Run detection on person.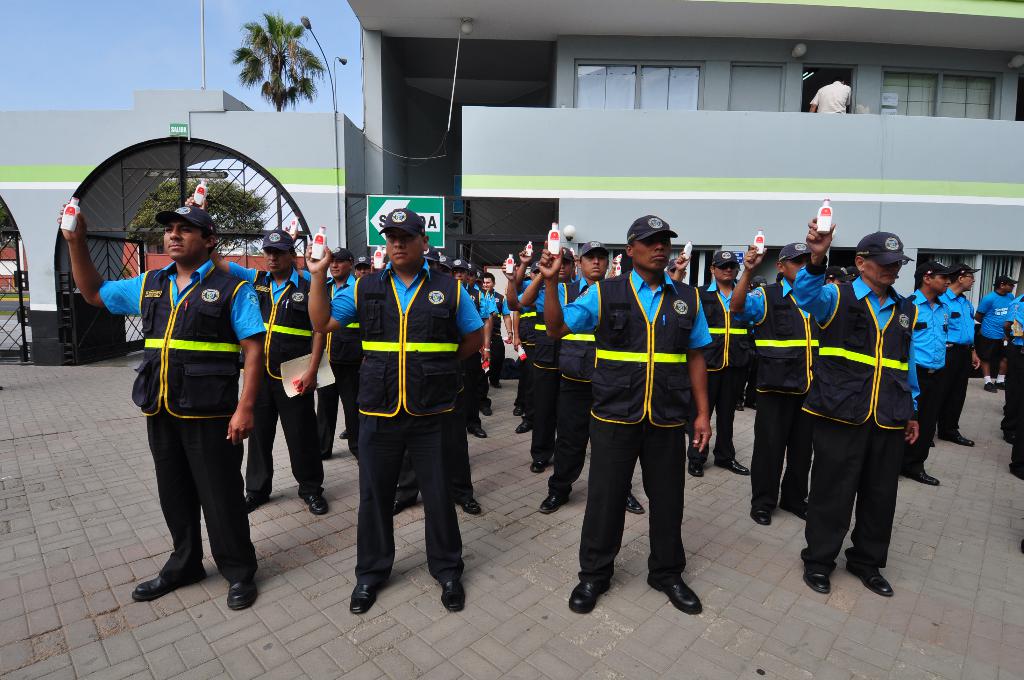
Result: l=807, t=83, r=852, b=118.
